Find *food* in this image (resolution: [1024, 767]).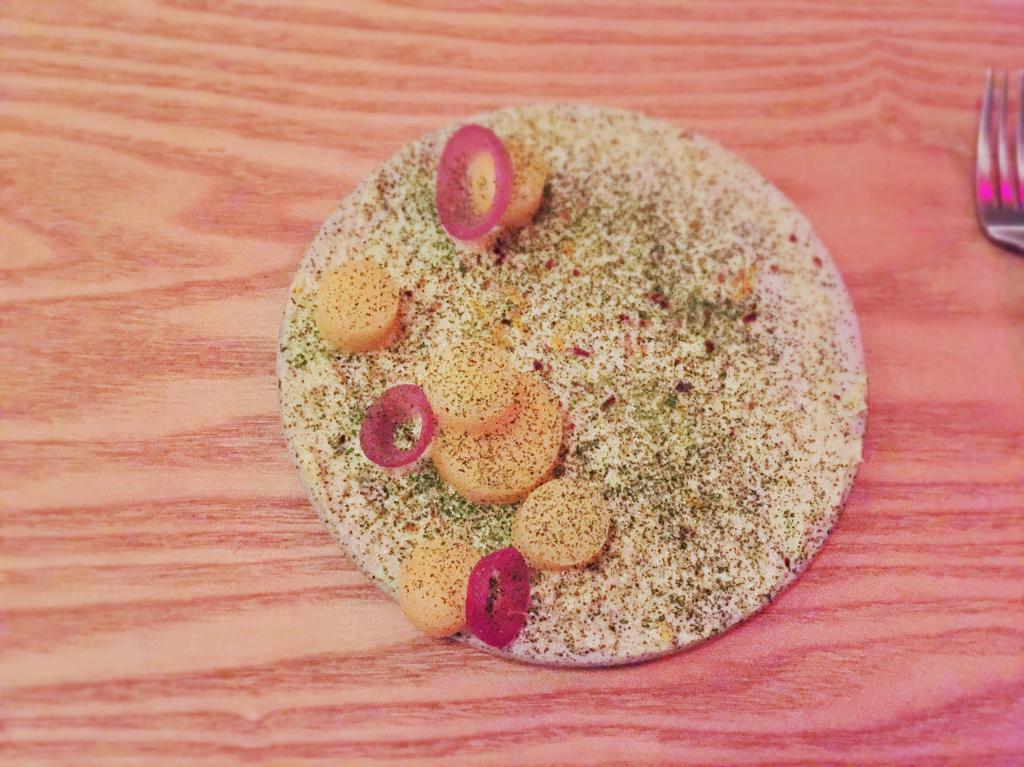
box(268, 98, 875, 666).
